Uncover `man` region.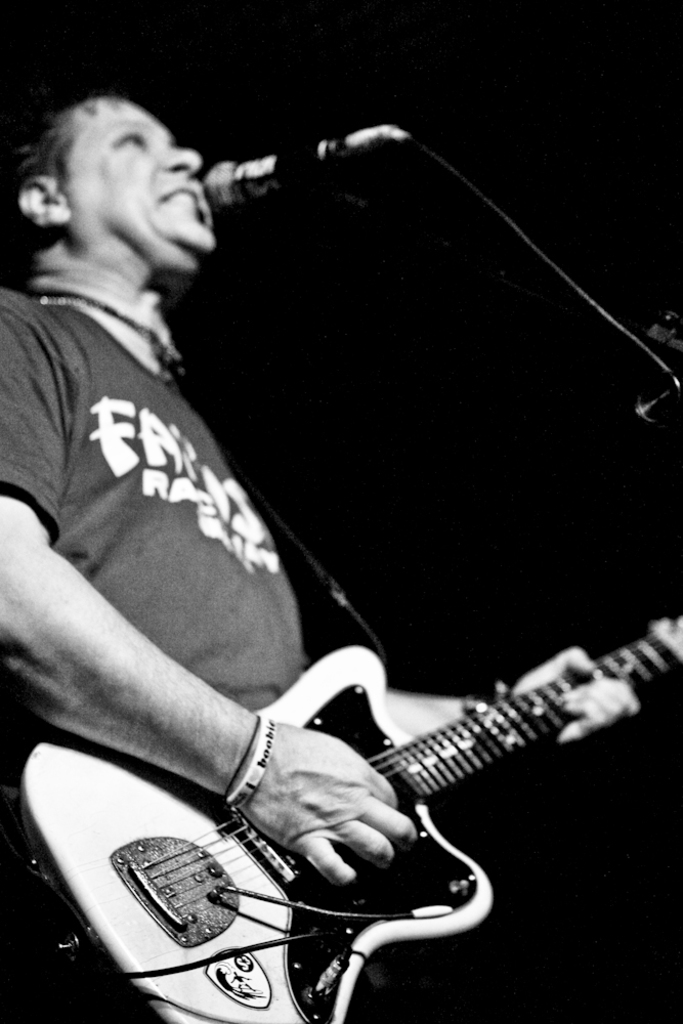
Uncovered: detection(10, 39, 481, 1023).
